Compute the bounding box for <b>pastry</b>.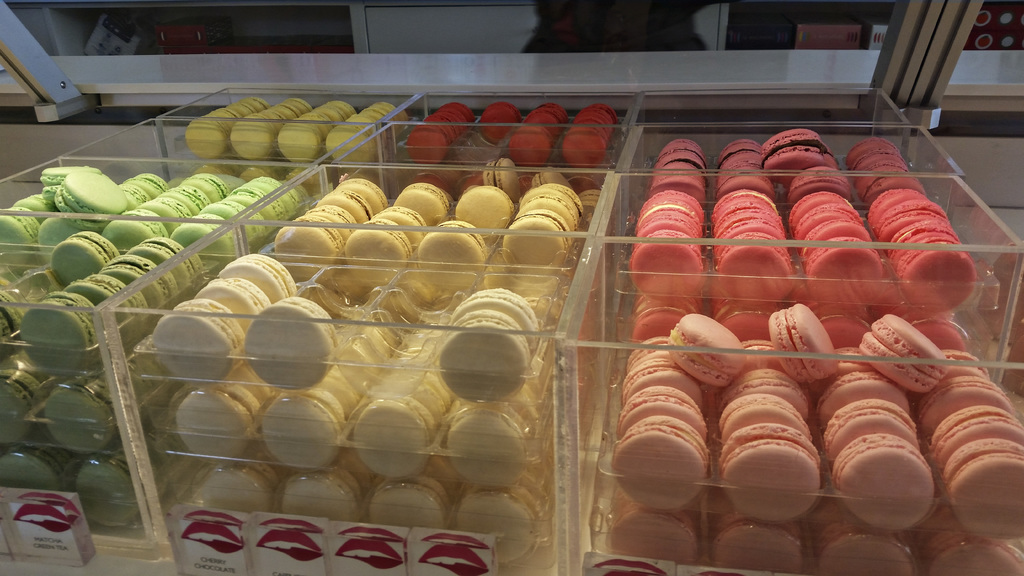
rect(610, 338, 723, 527).
